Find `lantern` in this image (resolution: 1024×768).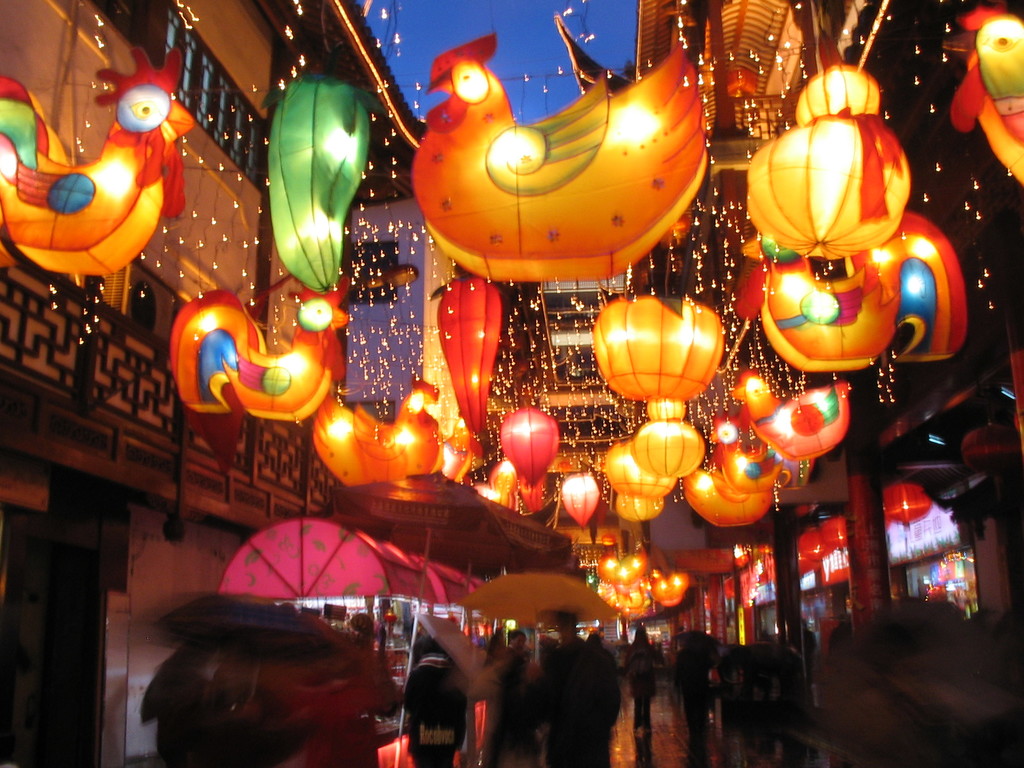
747 115 912 261.
